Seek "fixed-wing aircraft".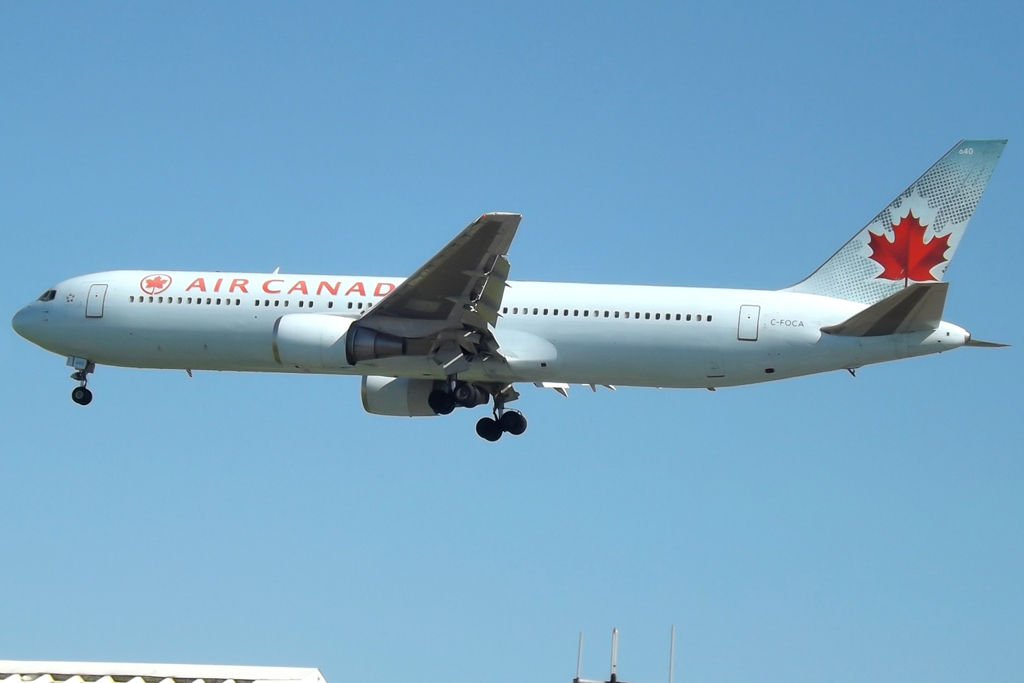
<region>14, 132, 1014, 445</region>.
